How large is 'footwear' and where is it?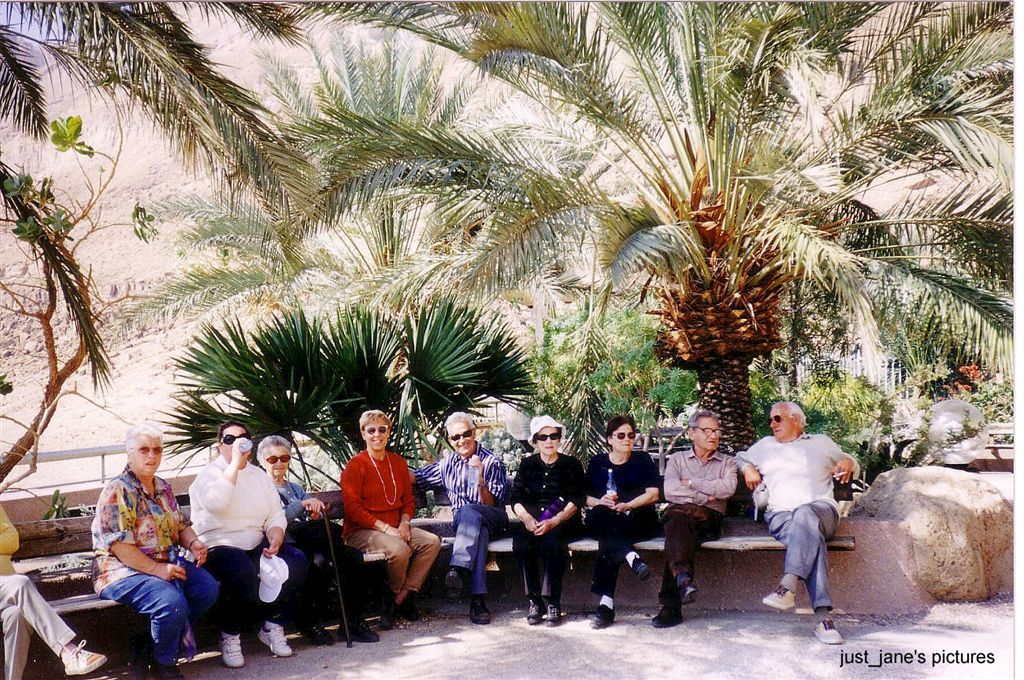
Bounding box: box(526, 597, 545, 622).
